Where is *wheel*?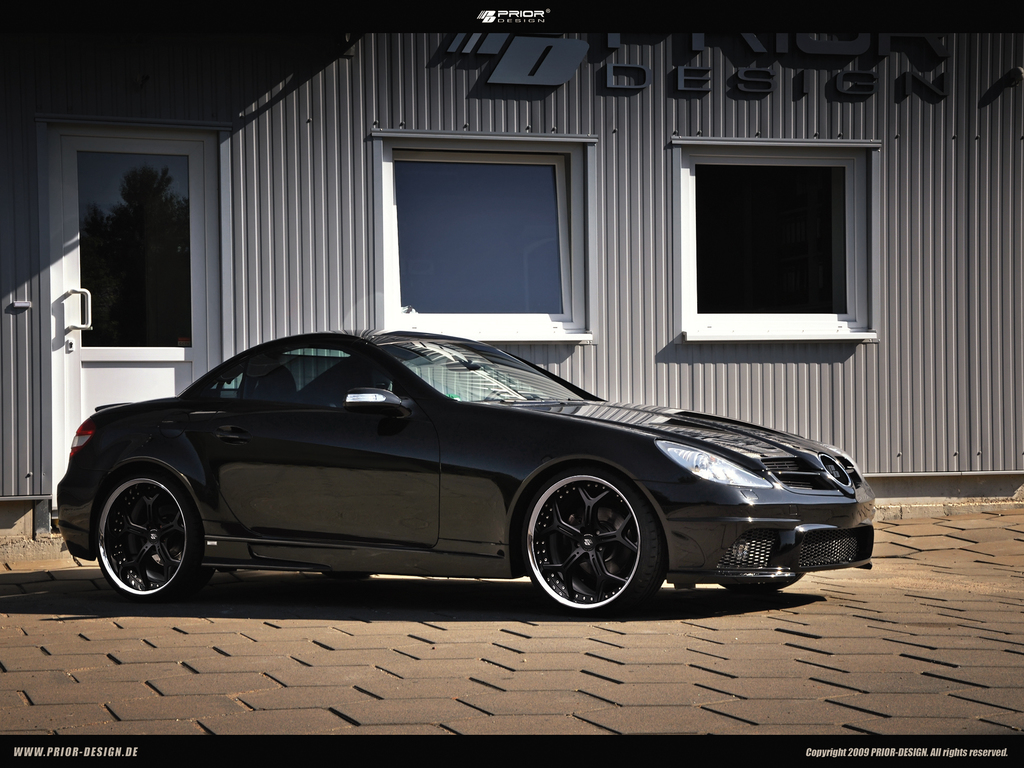
rect(522, 472, 660, 609).
